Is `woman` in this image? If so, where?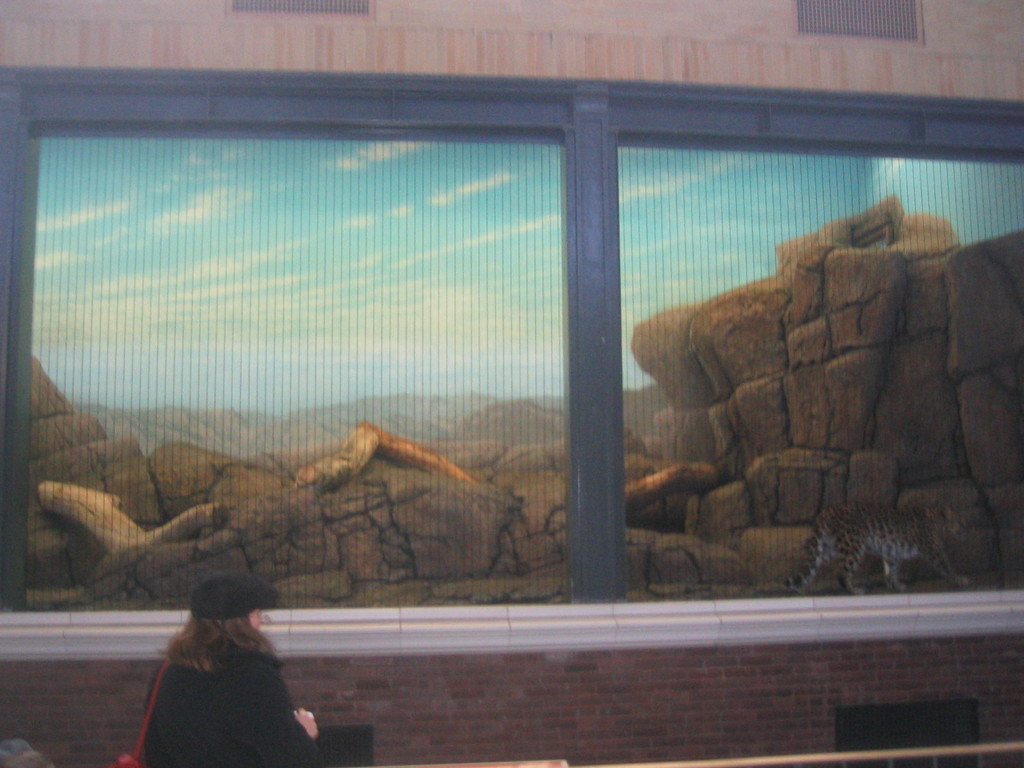
Yes, at {"left": 114, "top": 577, "right": 319, "bottom": 767}.
